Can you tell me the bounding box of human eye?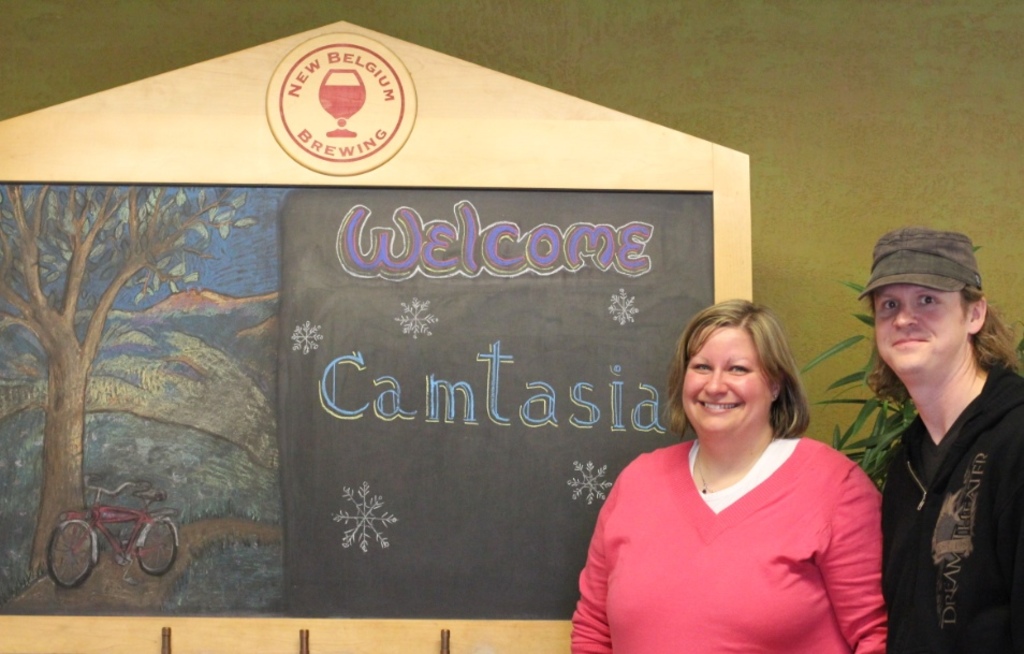
725/359/752/375.
